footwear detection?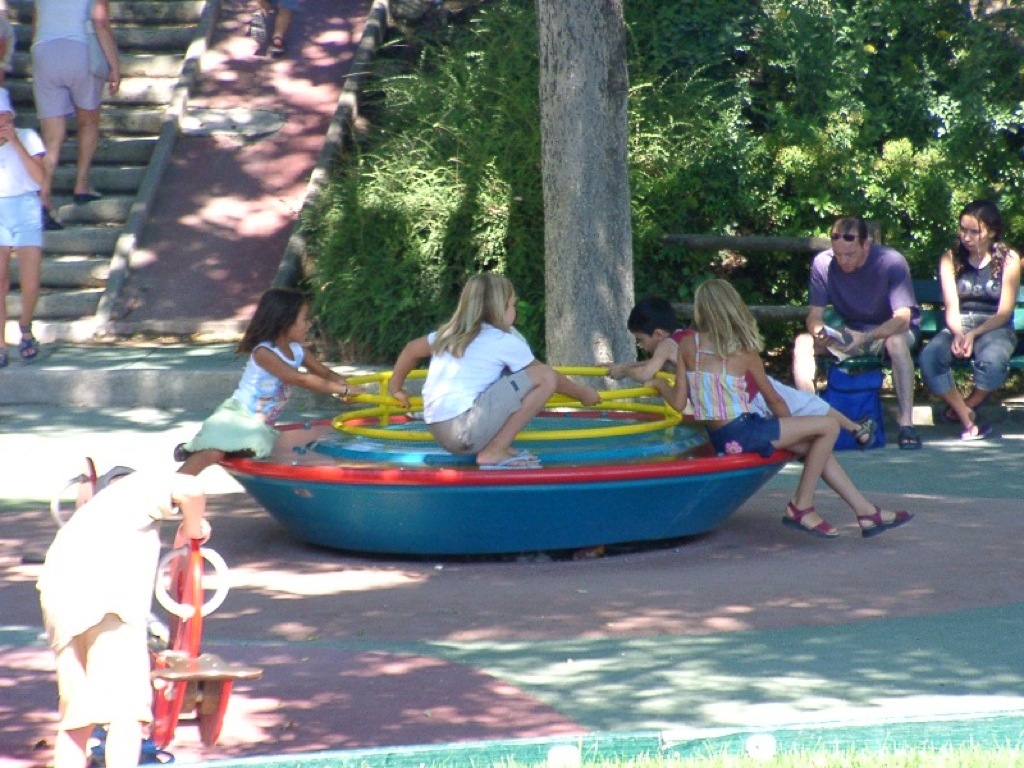
<box>889,428,919,454</box>
